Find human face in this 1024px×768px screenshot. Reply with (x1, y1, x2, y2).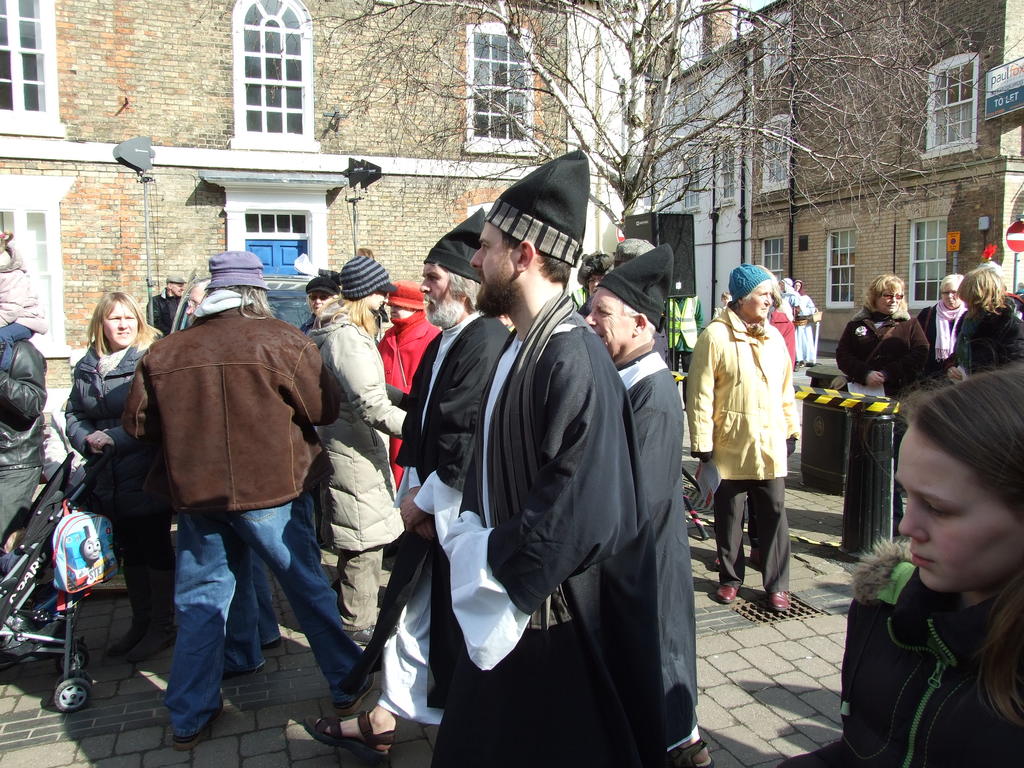
(415, 263, 458, 320).
